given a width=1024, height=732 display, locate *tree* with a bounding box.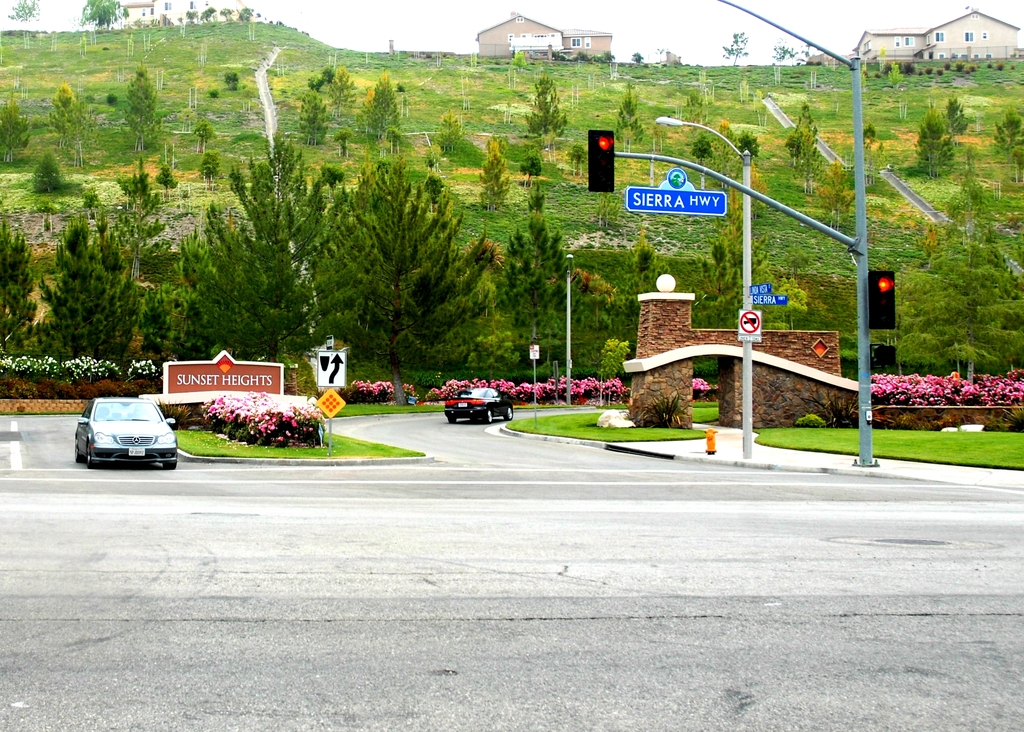
Located: bbox=[886, 61, 908, 86].
